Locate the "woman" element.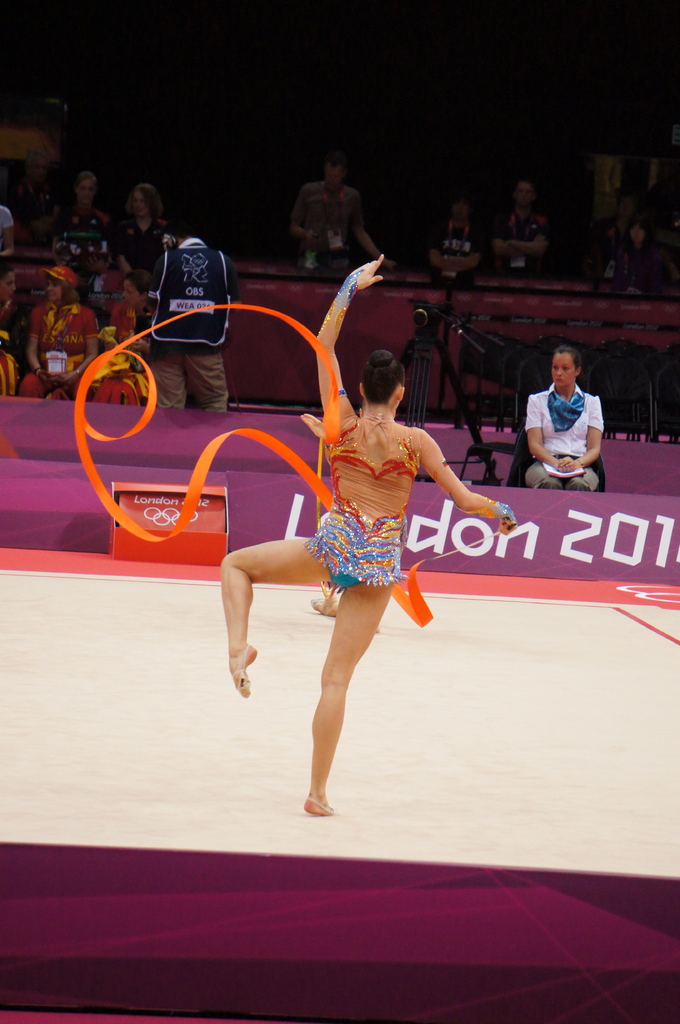
Element bbox: detection(114, 182, 180, 294).
